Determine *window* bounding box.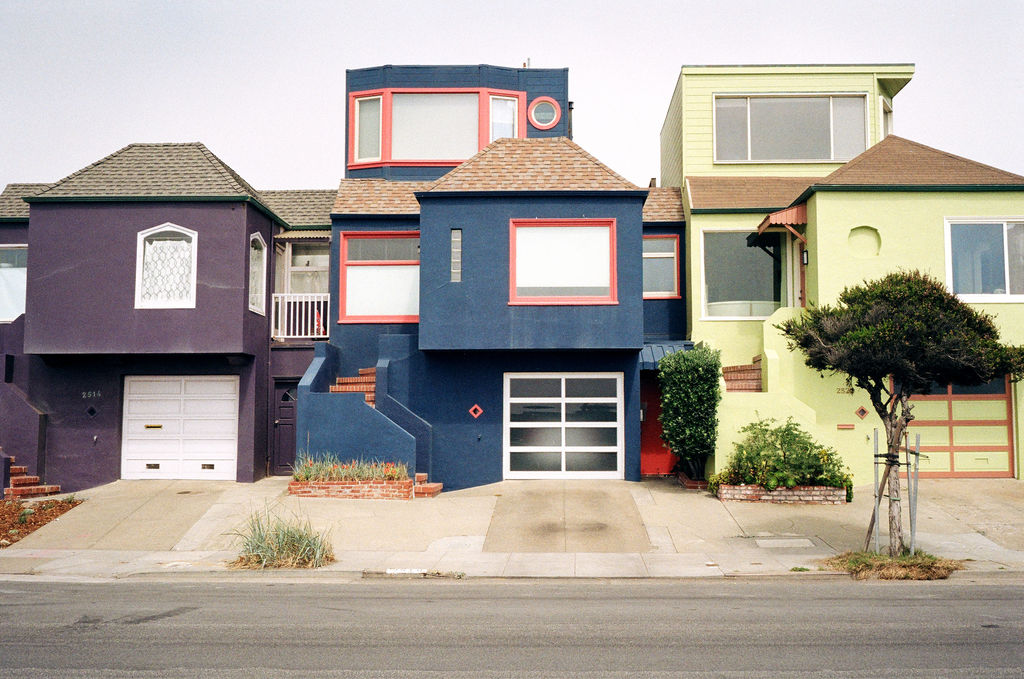
Determined: <bbox>351, 90, 525, 170</bbox>.
